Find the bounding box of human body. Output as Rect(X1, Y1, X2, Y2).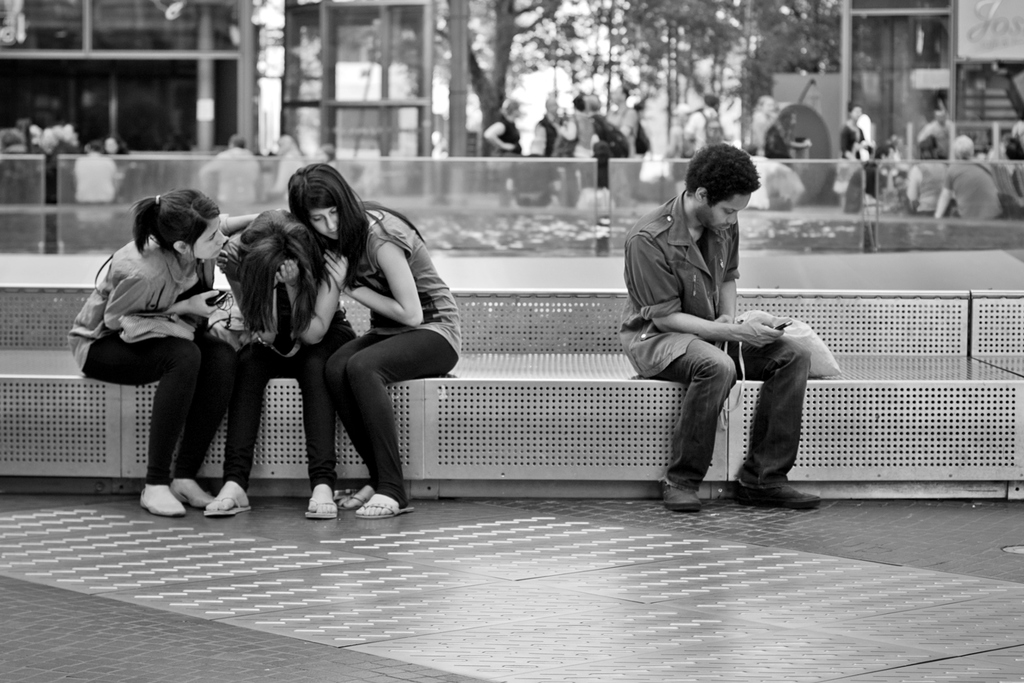
Rect(292, 159, 456, 522).
